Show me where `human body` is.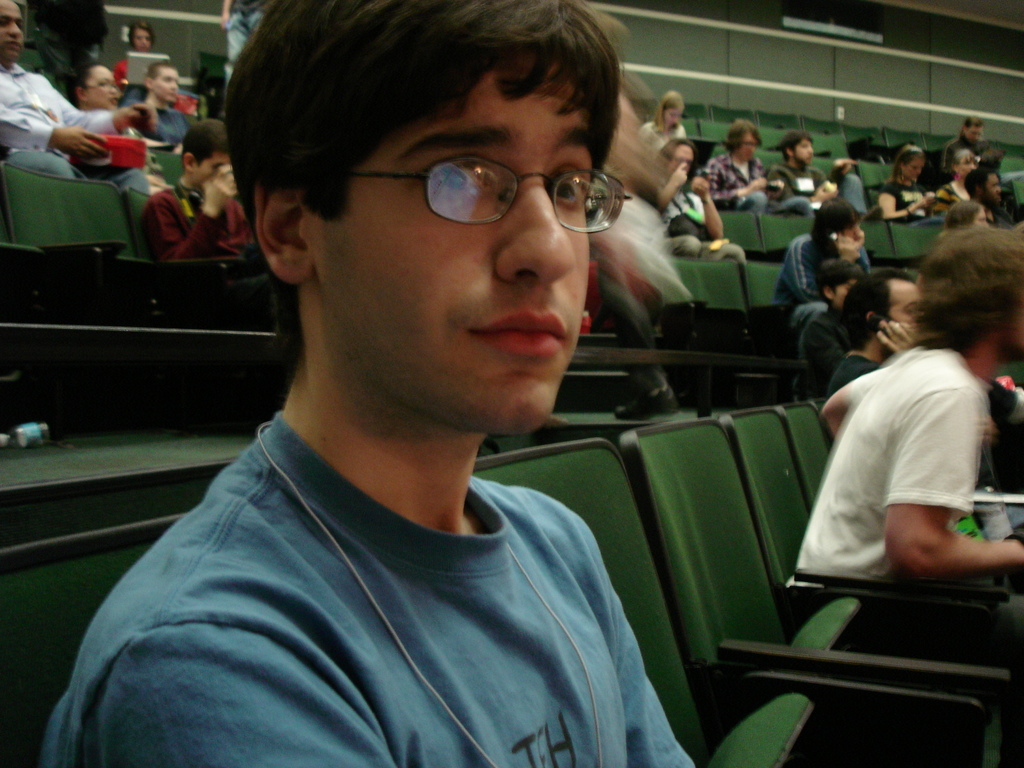
`human body` is at 796,305,845,396.
